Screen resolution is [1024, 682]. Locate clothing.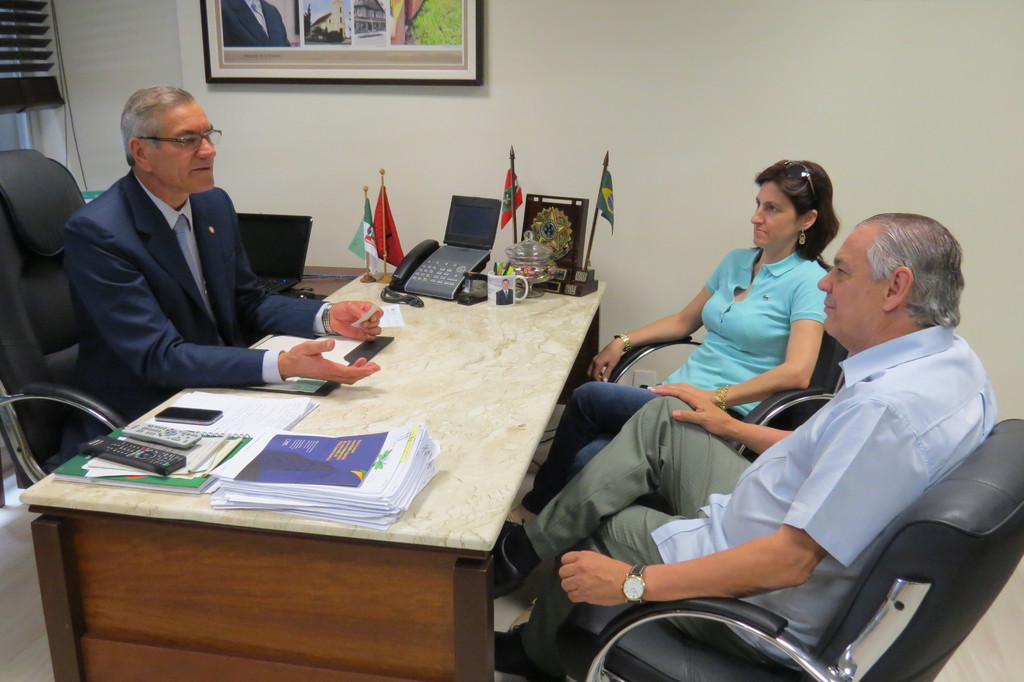
221:0:291:45.
